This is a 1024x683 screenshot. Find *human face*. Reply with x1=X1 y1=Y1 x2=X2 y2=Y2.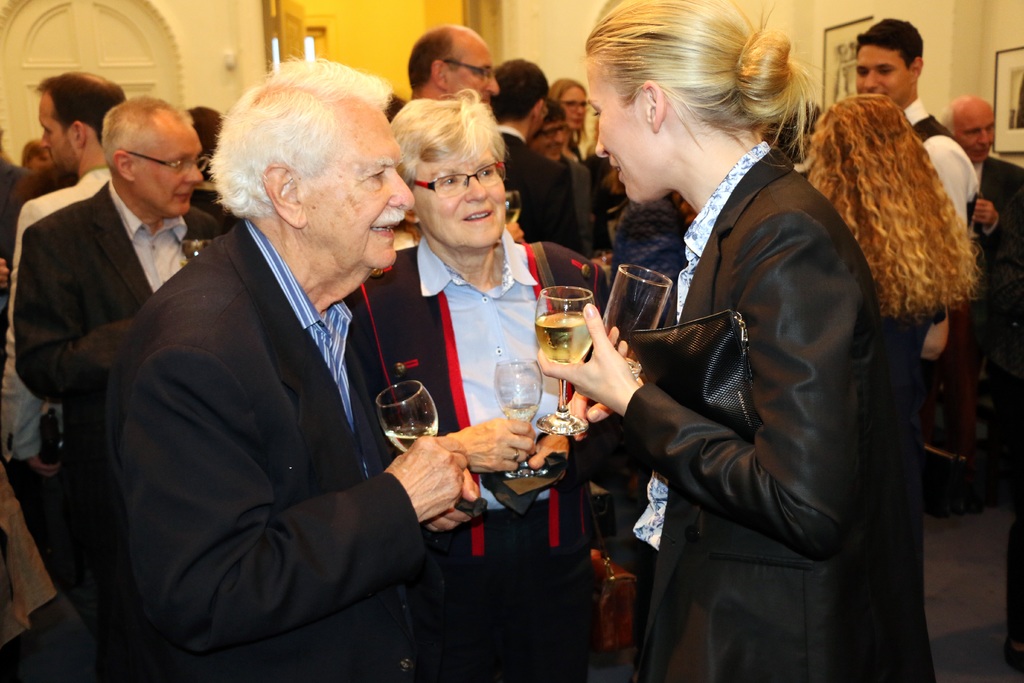
x1=298 y1=99 x2=414 y2=268.
